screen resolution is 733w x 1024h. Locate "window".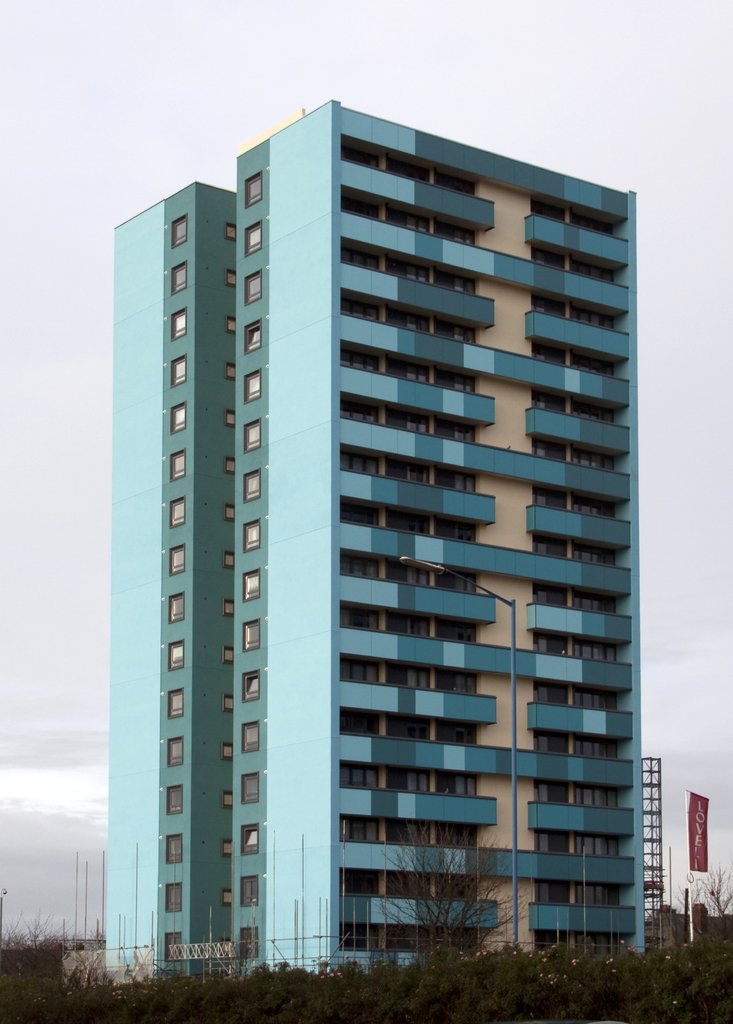
[571,255,615,284].
